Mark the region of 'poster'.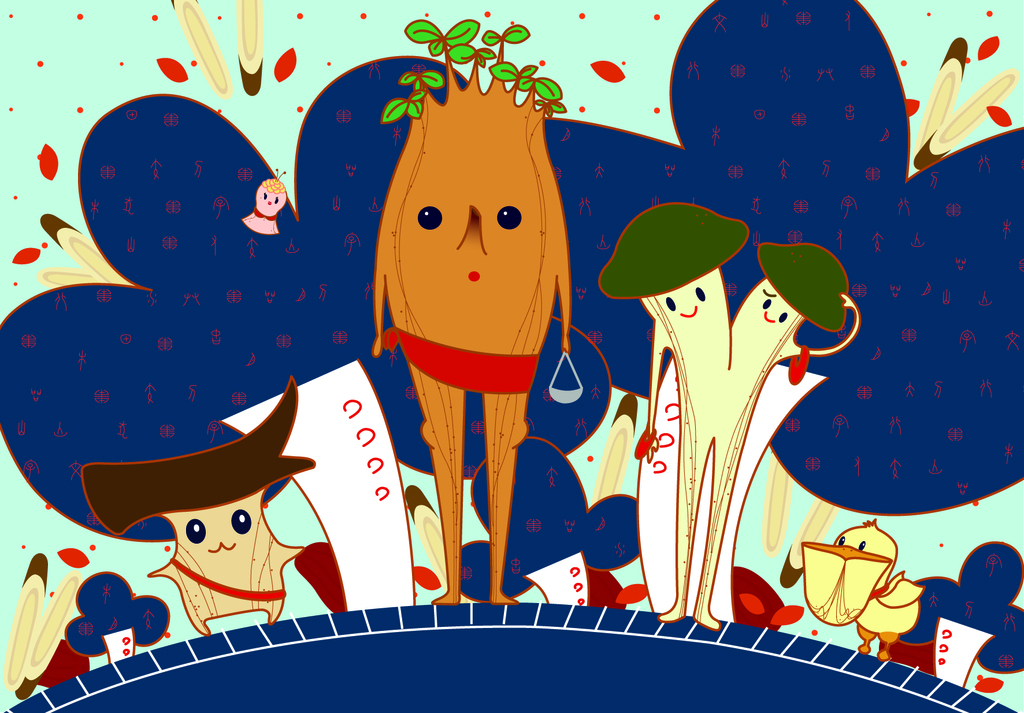
Region: 0 0 1023 712.
